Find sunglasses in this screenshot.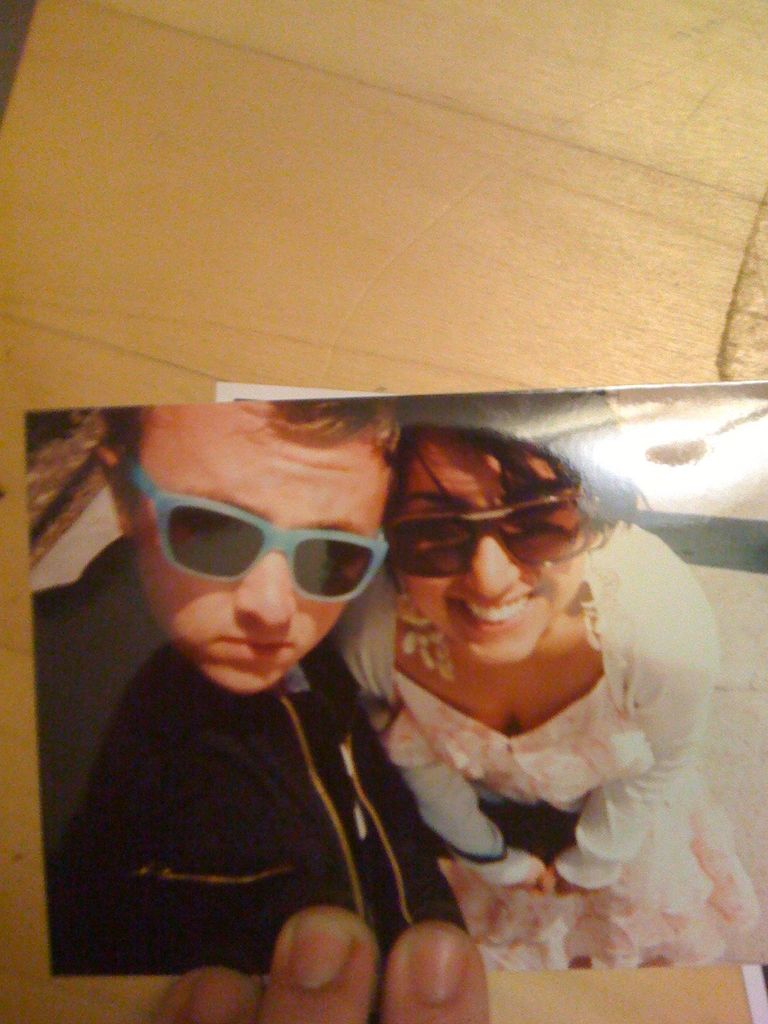
The bounding box for sunglasses is 381,498,588,580.
